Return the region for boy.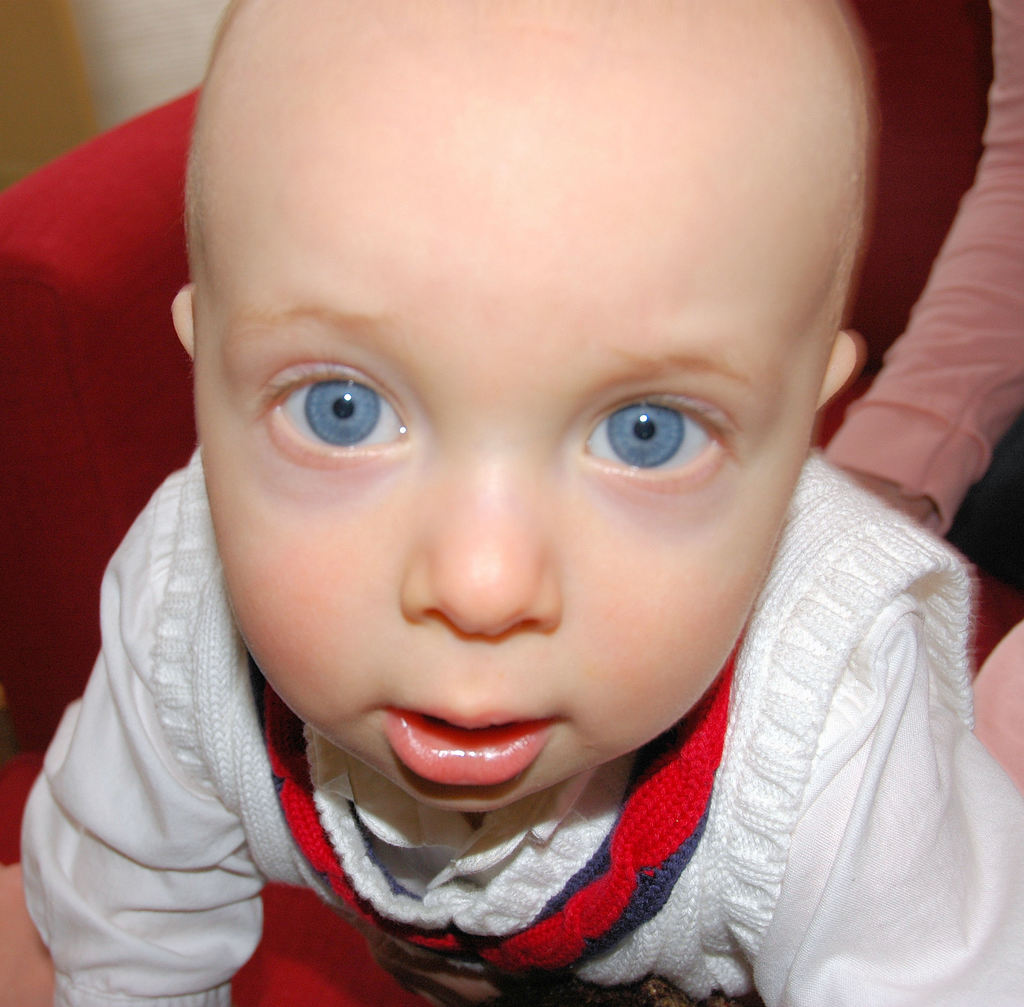
pyautogui.locateOnScreen(52, 28, 1009, 993).
